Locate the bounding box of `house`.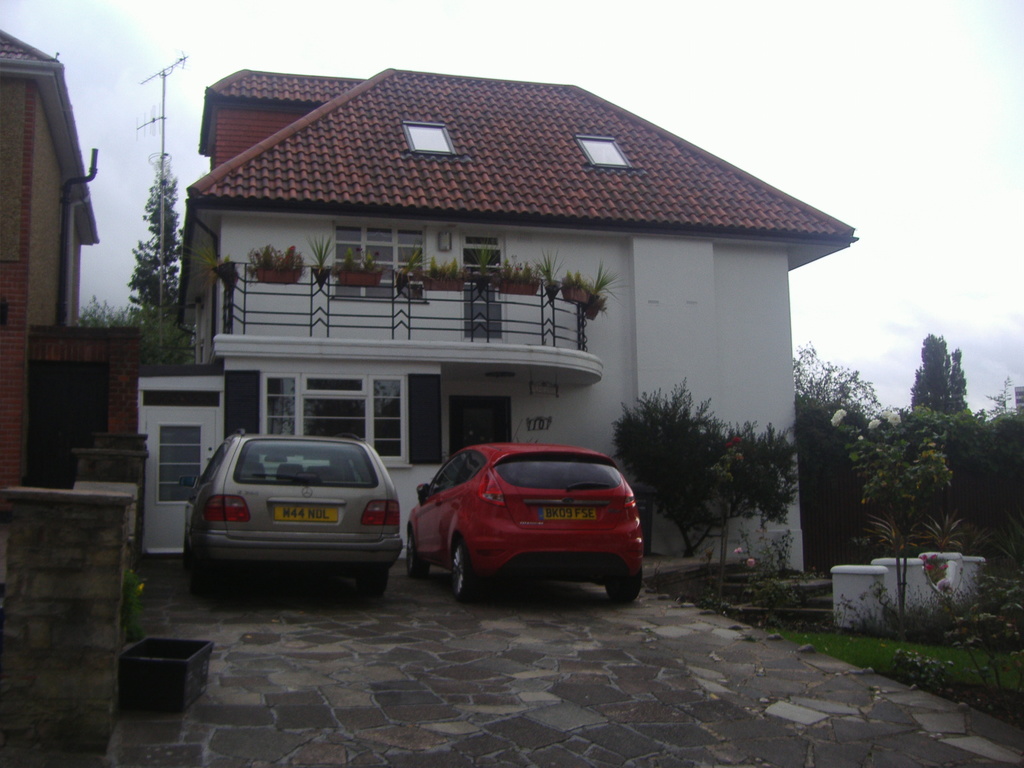
Bounding box: left=0, top=24, right=143, bottom=491.
